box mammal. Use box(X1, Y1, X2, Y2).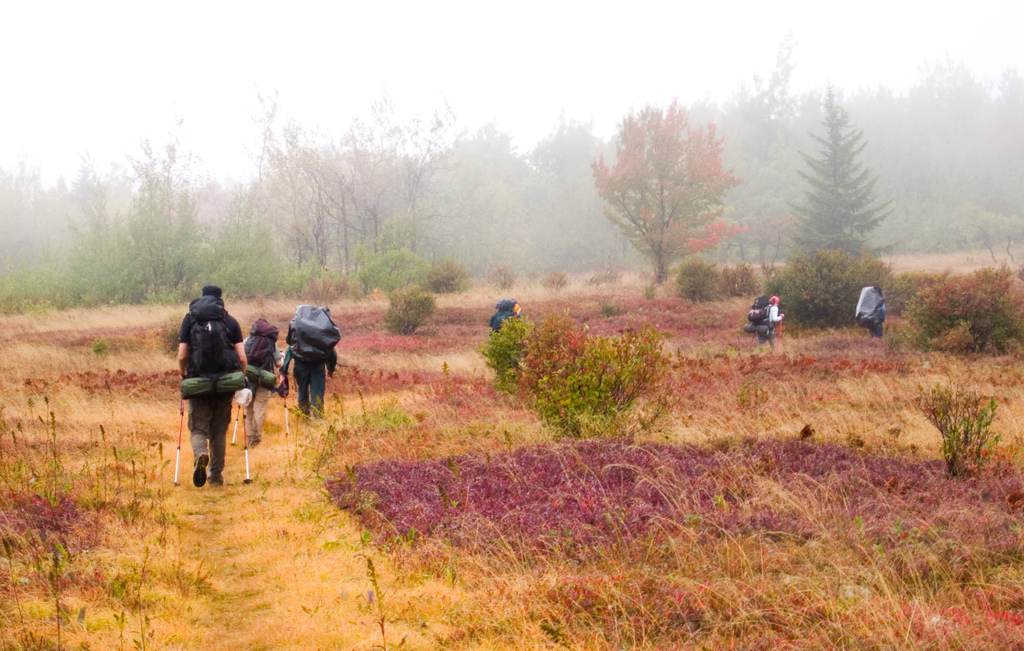
box(495, 303, 521, 332).
